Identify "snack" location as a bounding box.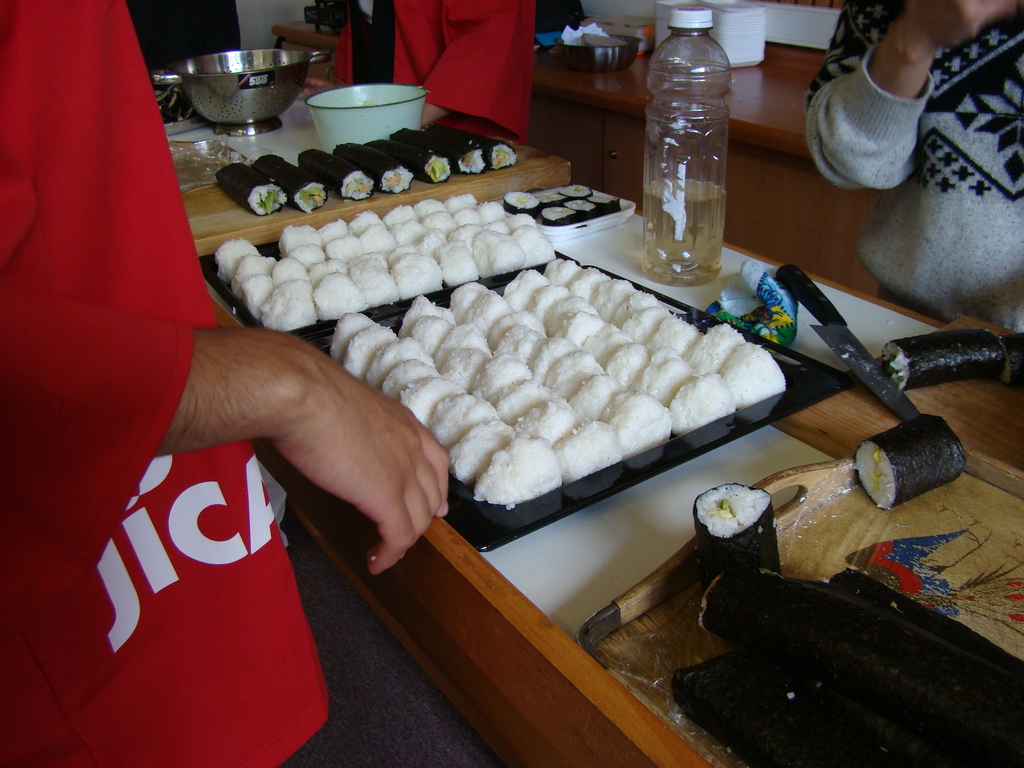
{"left": 856, "top": 410, "right": 966, "bottom": 511}.
